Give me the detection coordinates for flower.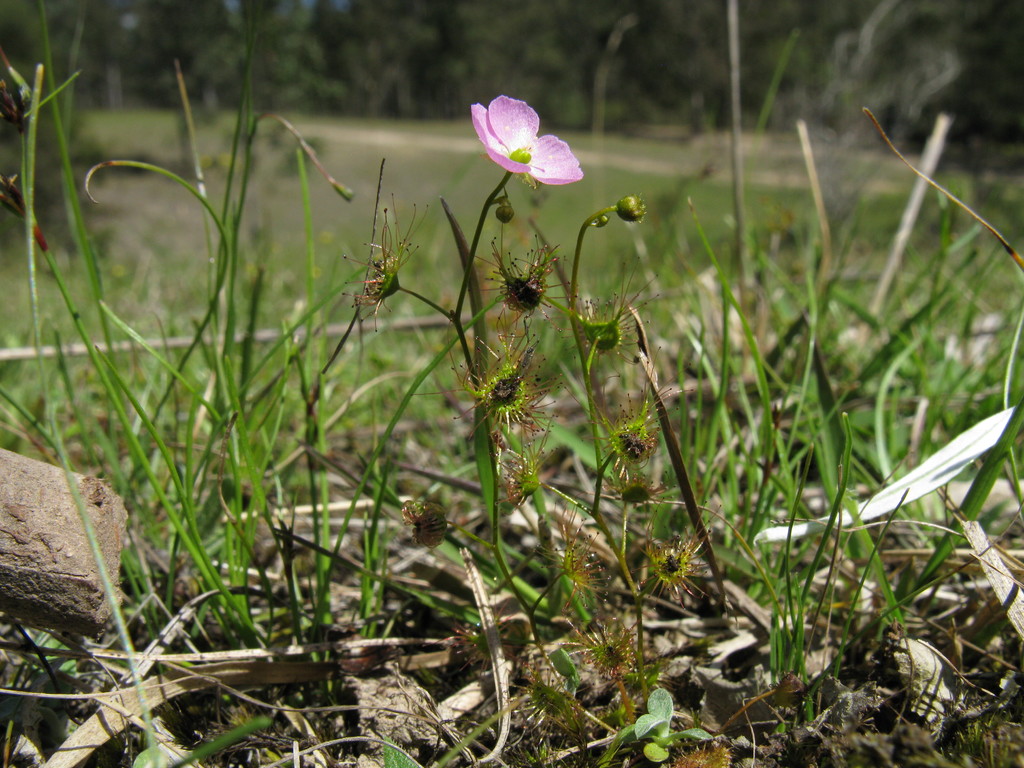
BBox(468, 227, 582, 333).
